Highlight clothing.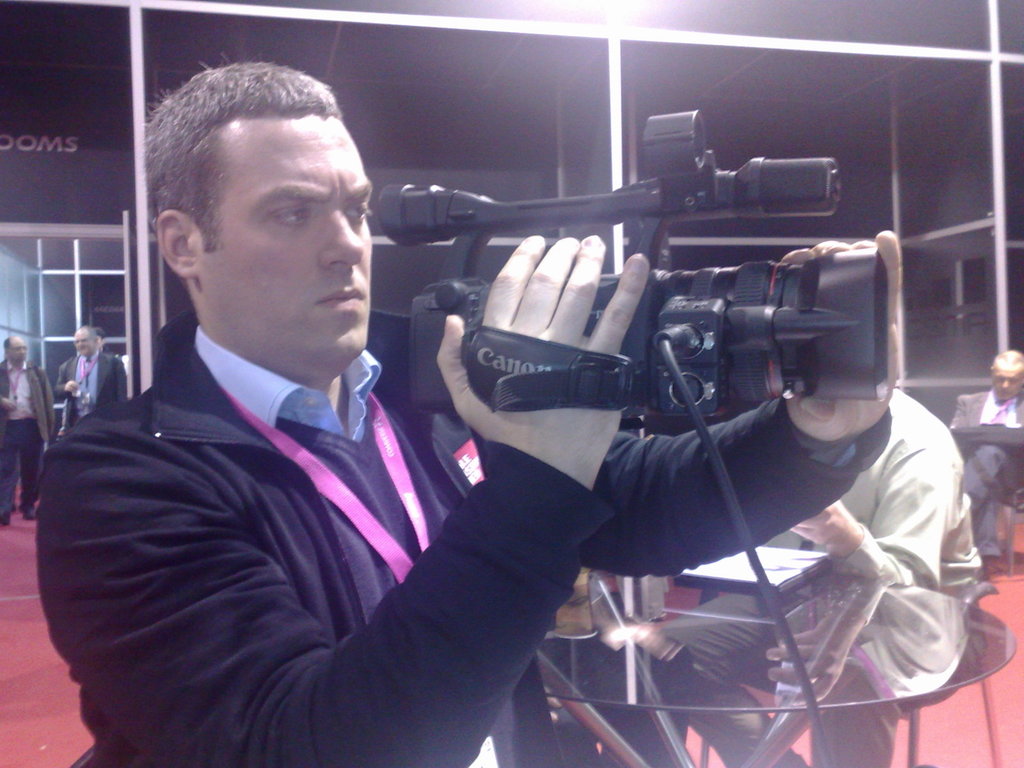
Highlighted region: 948 396 1023 554.
